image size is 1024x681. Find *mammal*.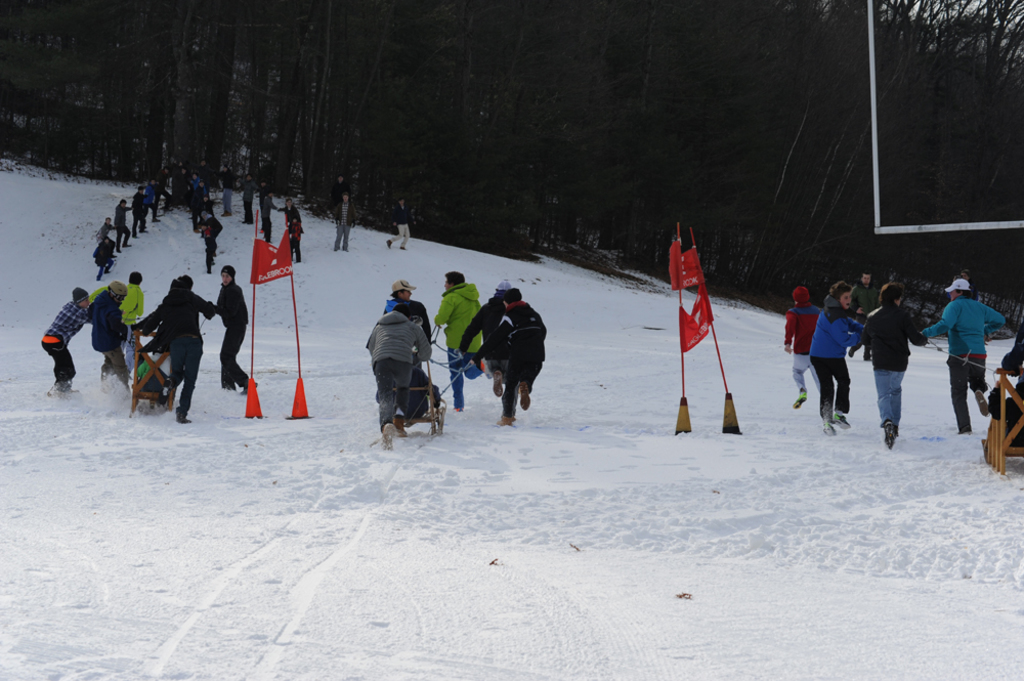
[x1=174, y1=163, x2=189, y2=203].
